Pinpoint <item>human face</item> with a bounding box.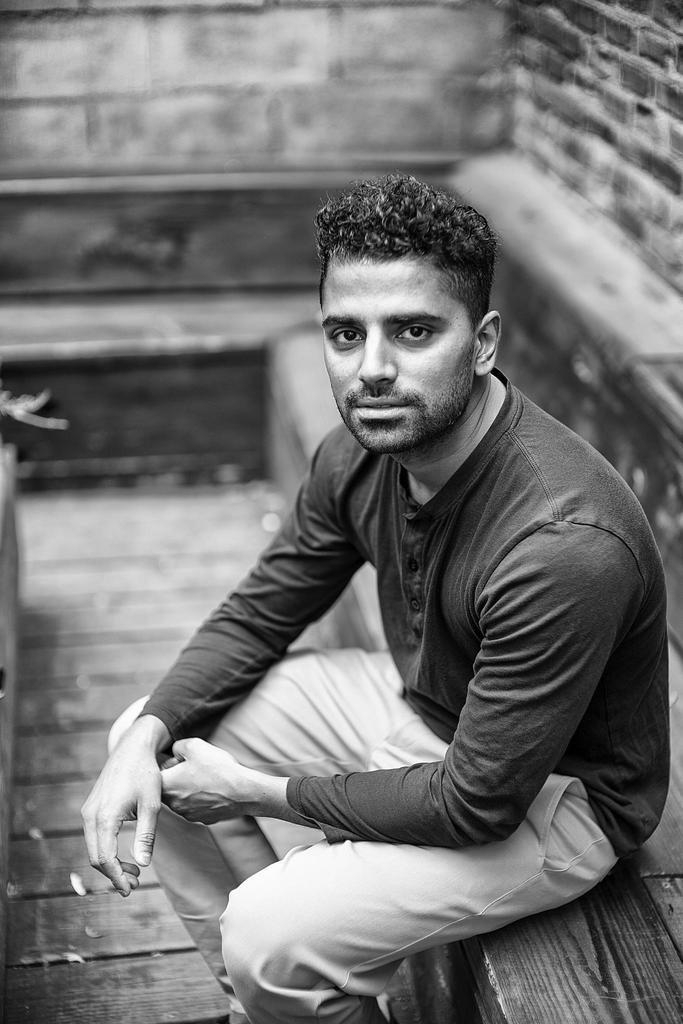
box(316, 258, 481, 454).
